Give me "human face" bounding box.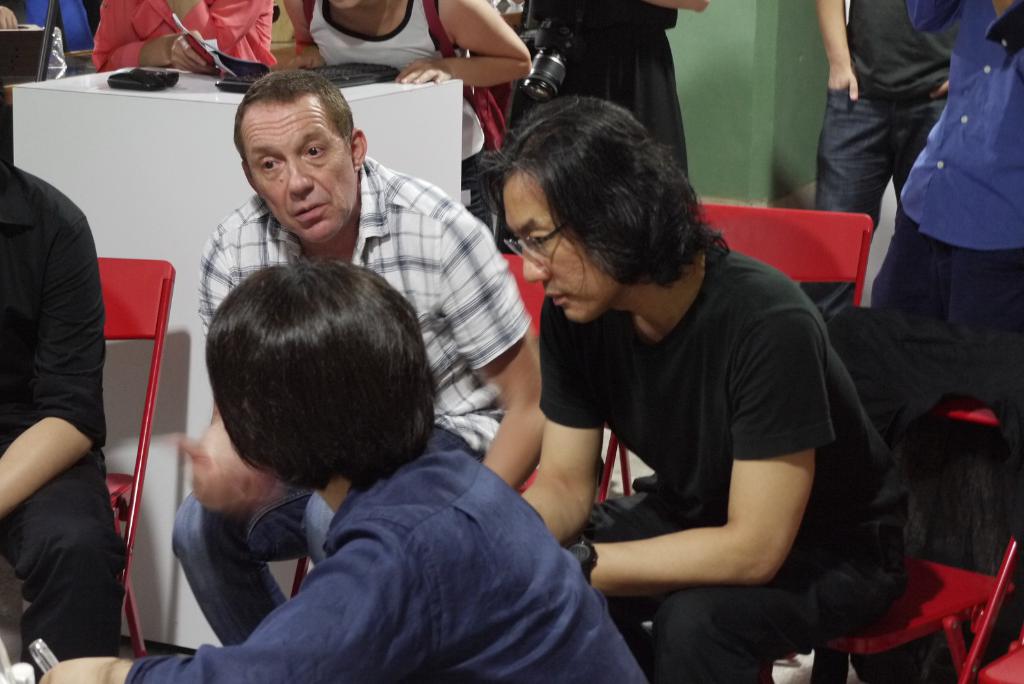
Rect(240, 104, 364, 236).
